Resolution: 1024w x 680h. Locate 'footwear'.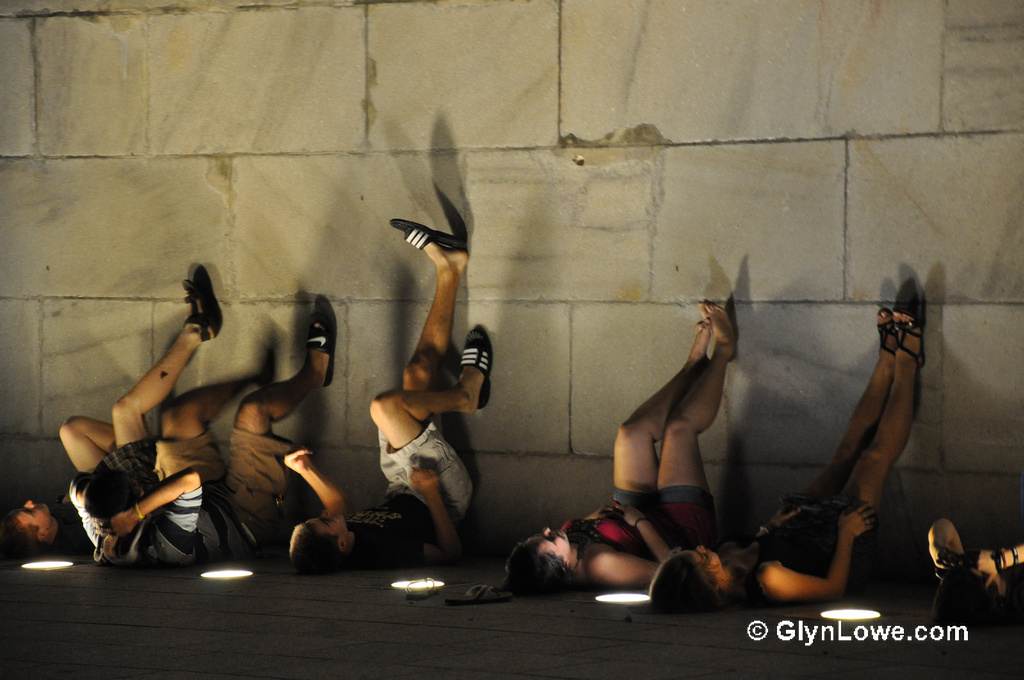
(895, 305, 926, 367).
